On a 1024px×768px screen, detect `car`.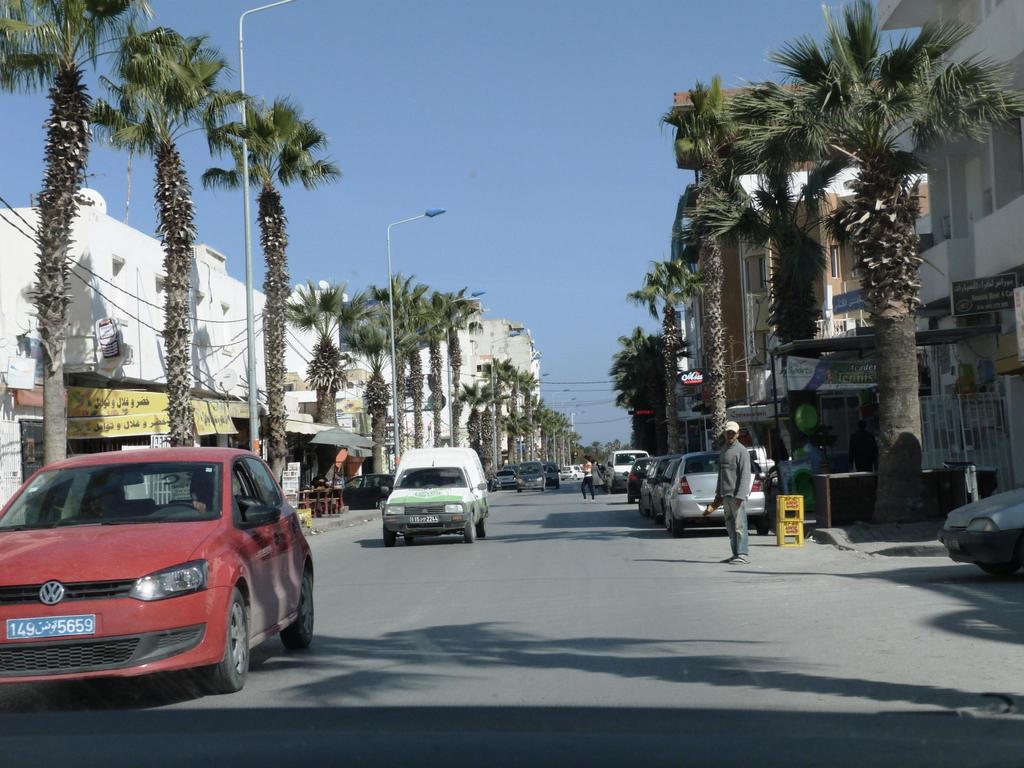
rect(665, 446, 769, 531).
